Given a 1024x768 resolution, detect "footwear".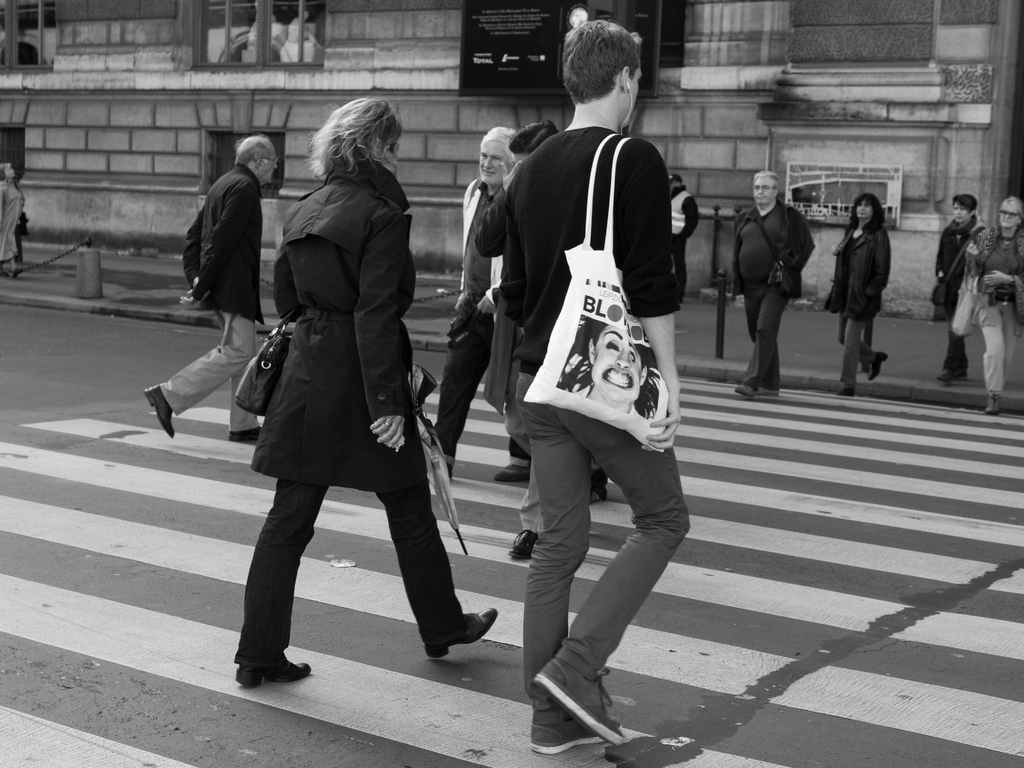
left=493, top=465, right=525, bottom=484.
